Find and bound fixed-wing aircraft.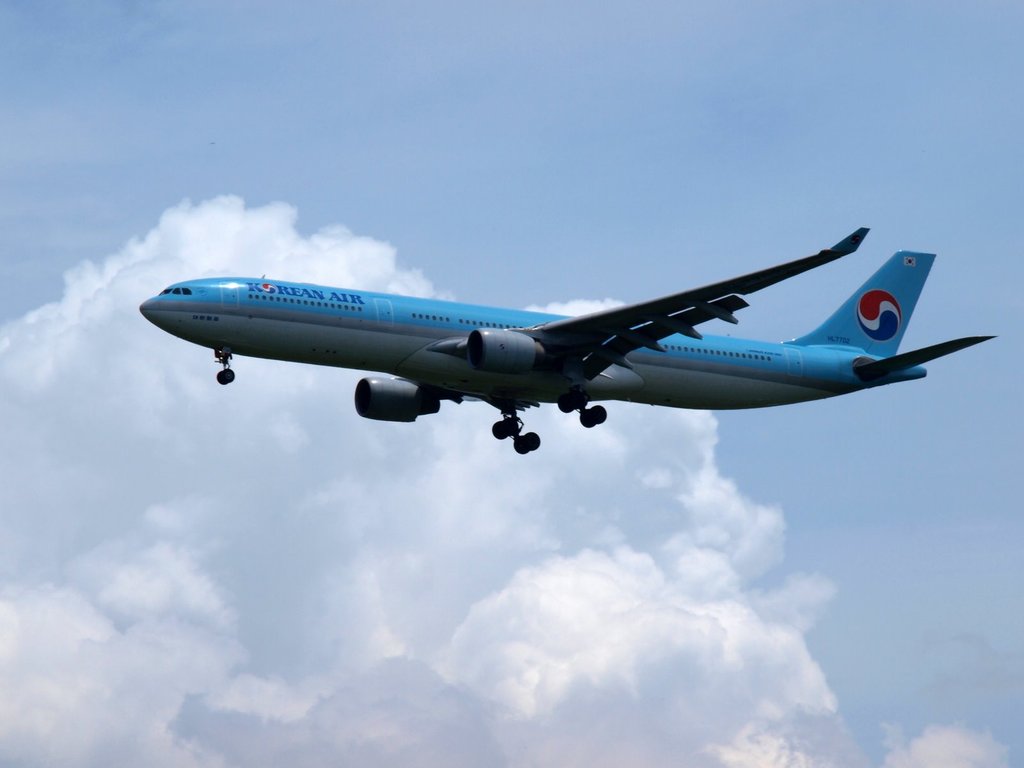
Bound: x1=139 y1=225 x2=1000 y2=456.
